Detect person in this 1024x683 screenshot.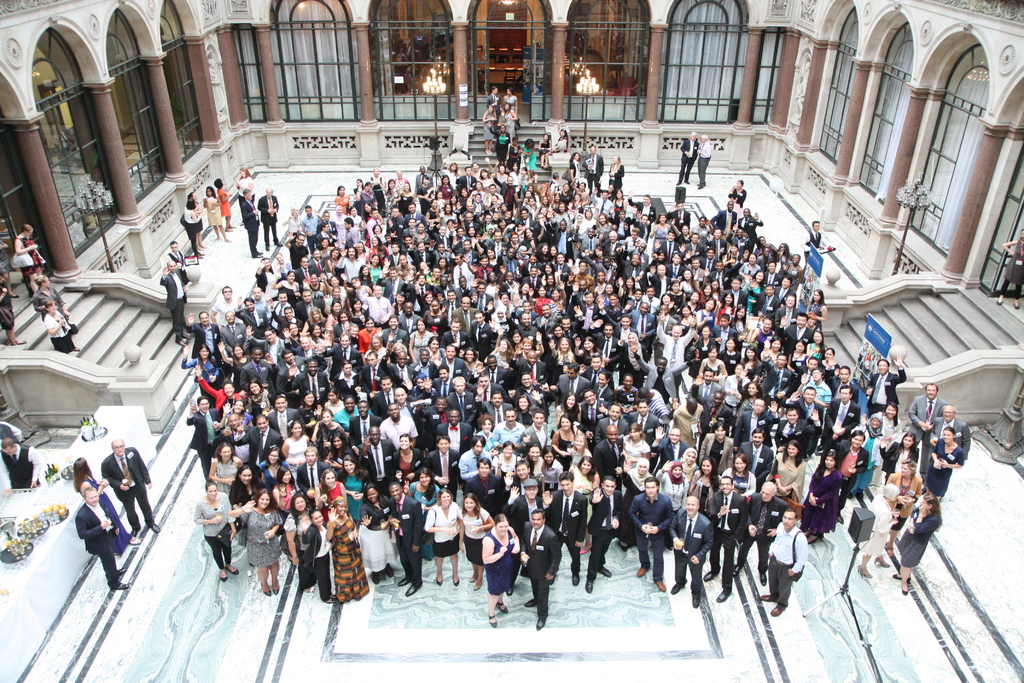
Detection: <box>427,438,458,498</box>.
